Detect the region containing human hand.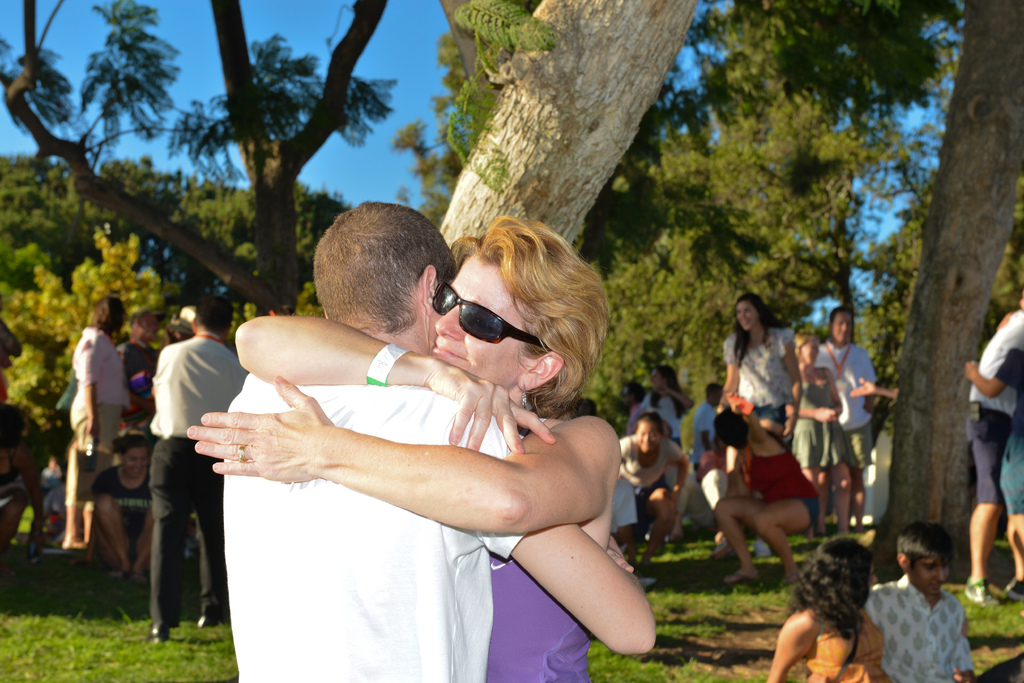
Rect(727, 389, 746, 417).
